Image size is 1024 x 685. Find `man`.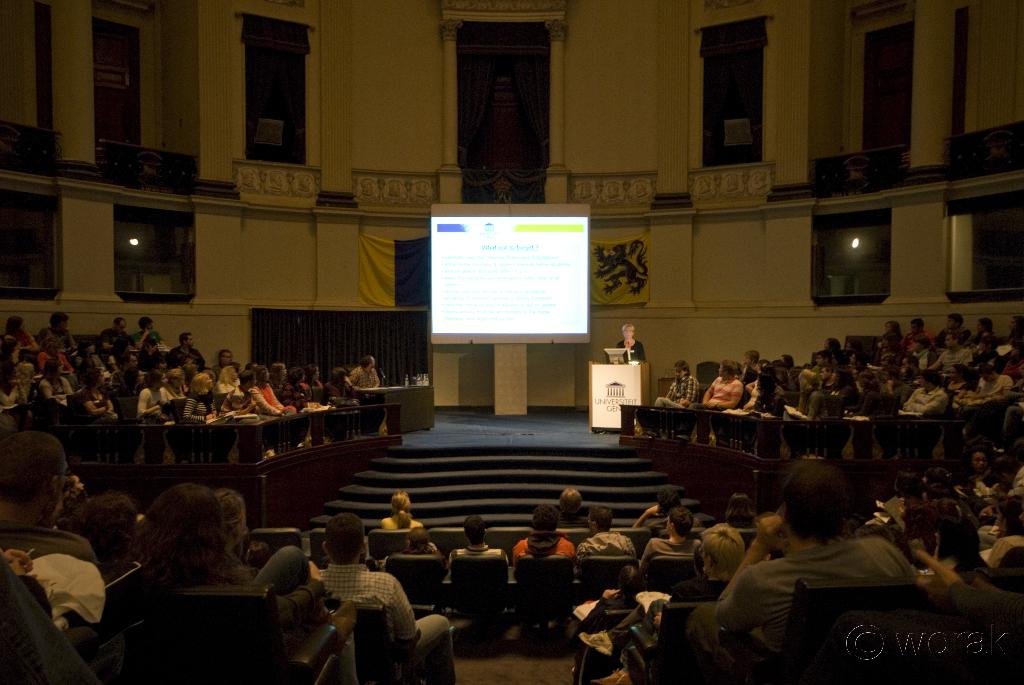
{"x1": 643, "y1": 508, "x2": 701, "y2": 567}.
